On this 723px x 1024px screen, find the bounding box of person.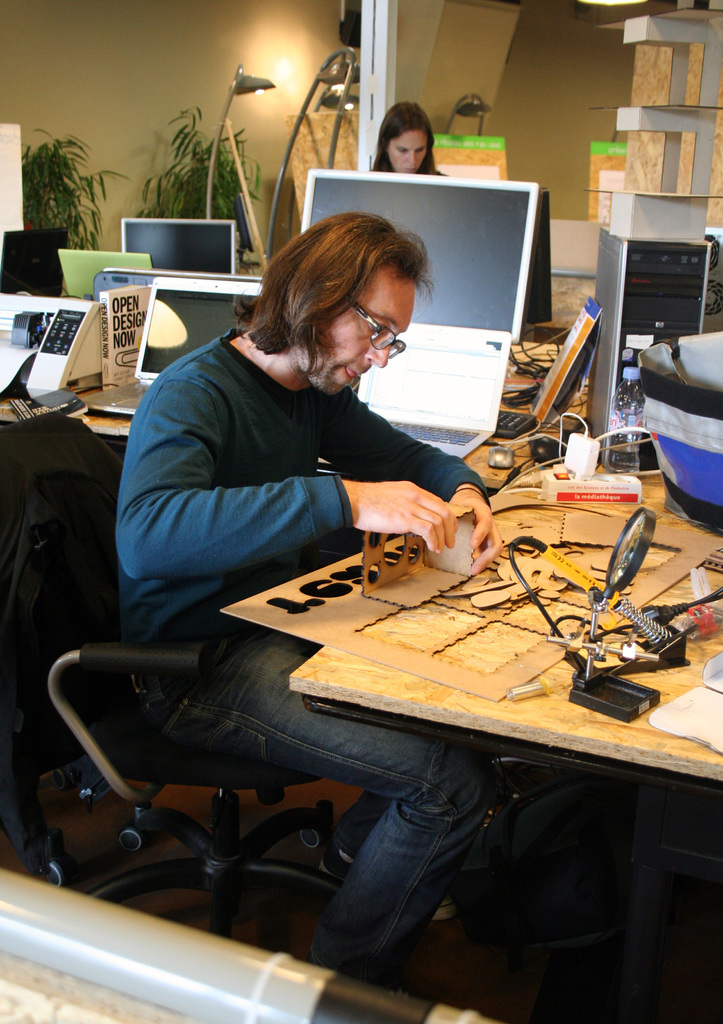
Bounding box: 115, 211, 494, 993.
